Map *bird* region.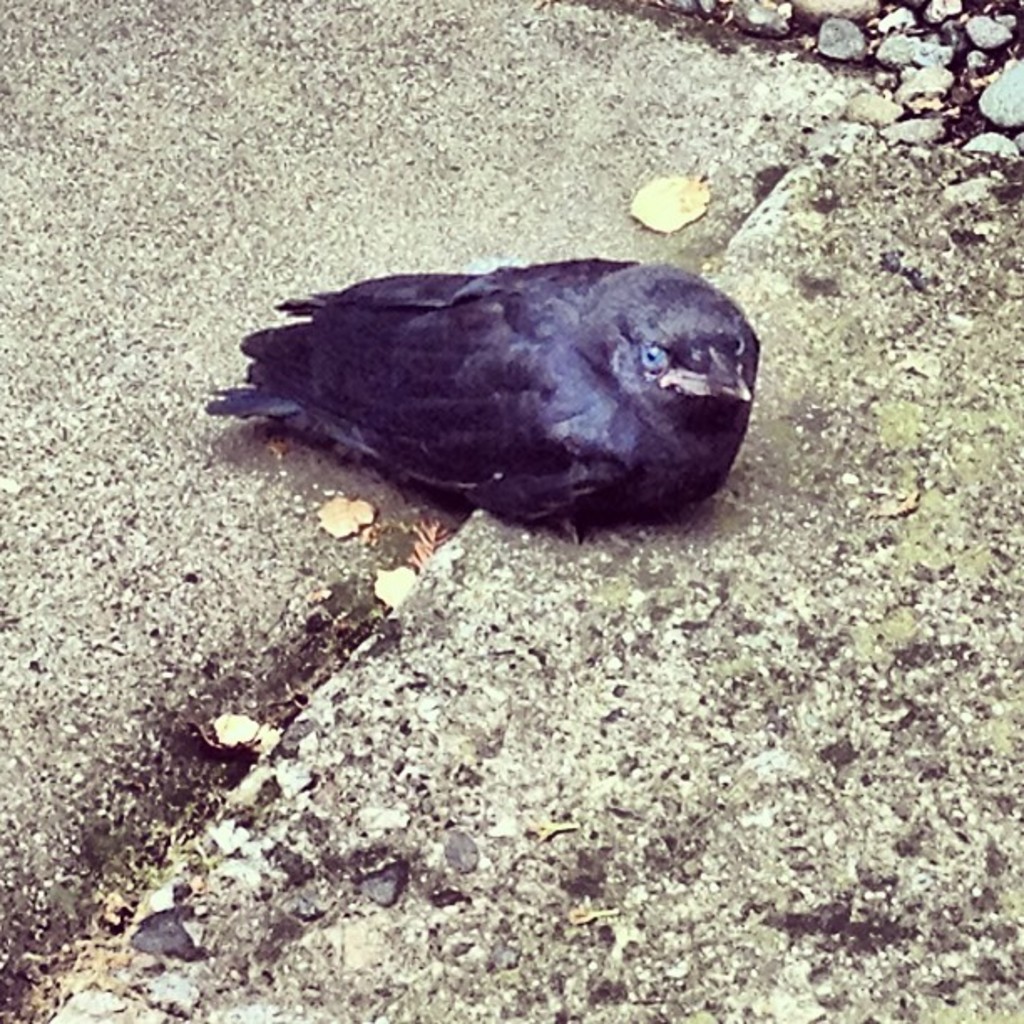
Mapped to select_region(192, 253, 805, 549).
